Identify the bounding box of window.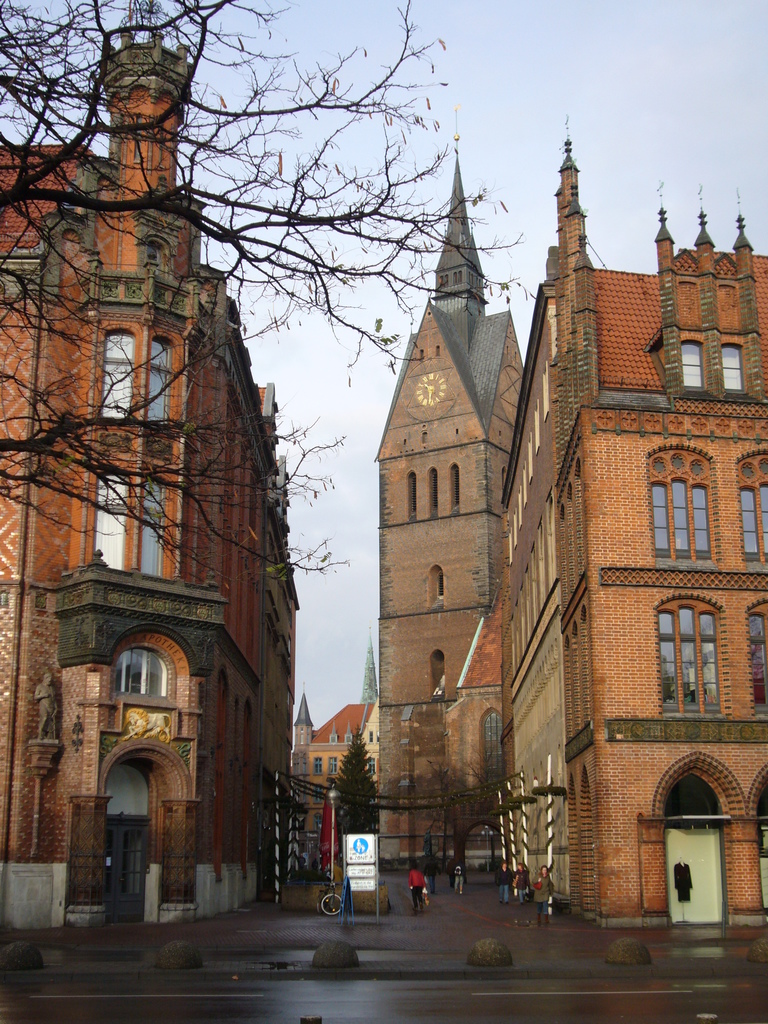
(left=86, top=470, right=122, bottom=570).
